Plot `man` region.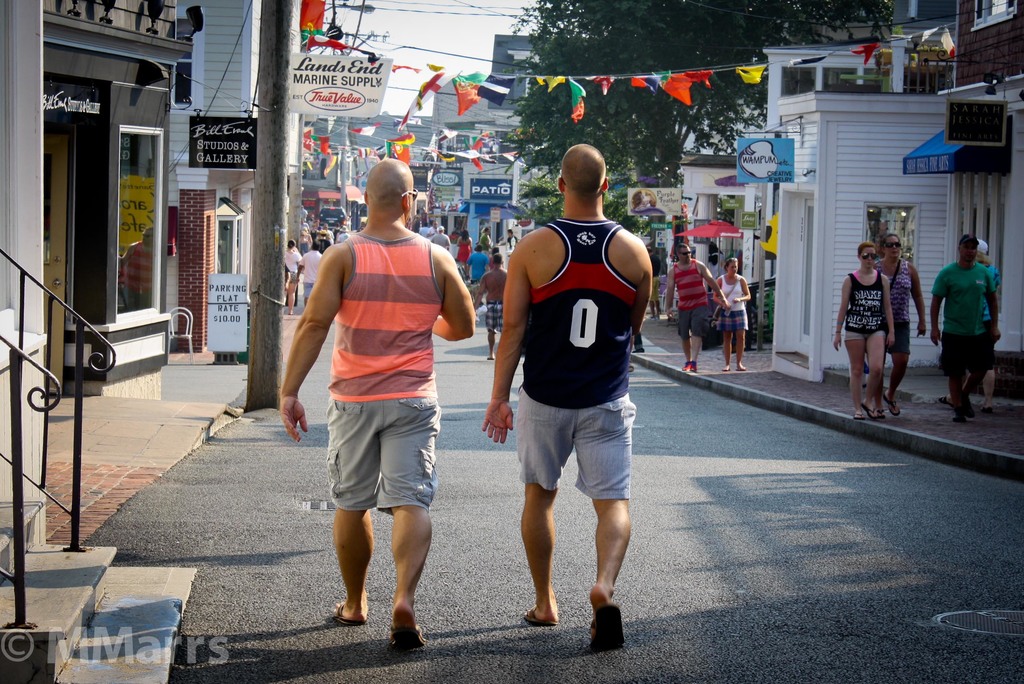
Plotted at detection(476, 145, 653, 646).
